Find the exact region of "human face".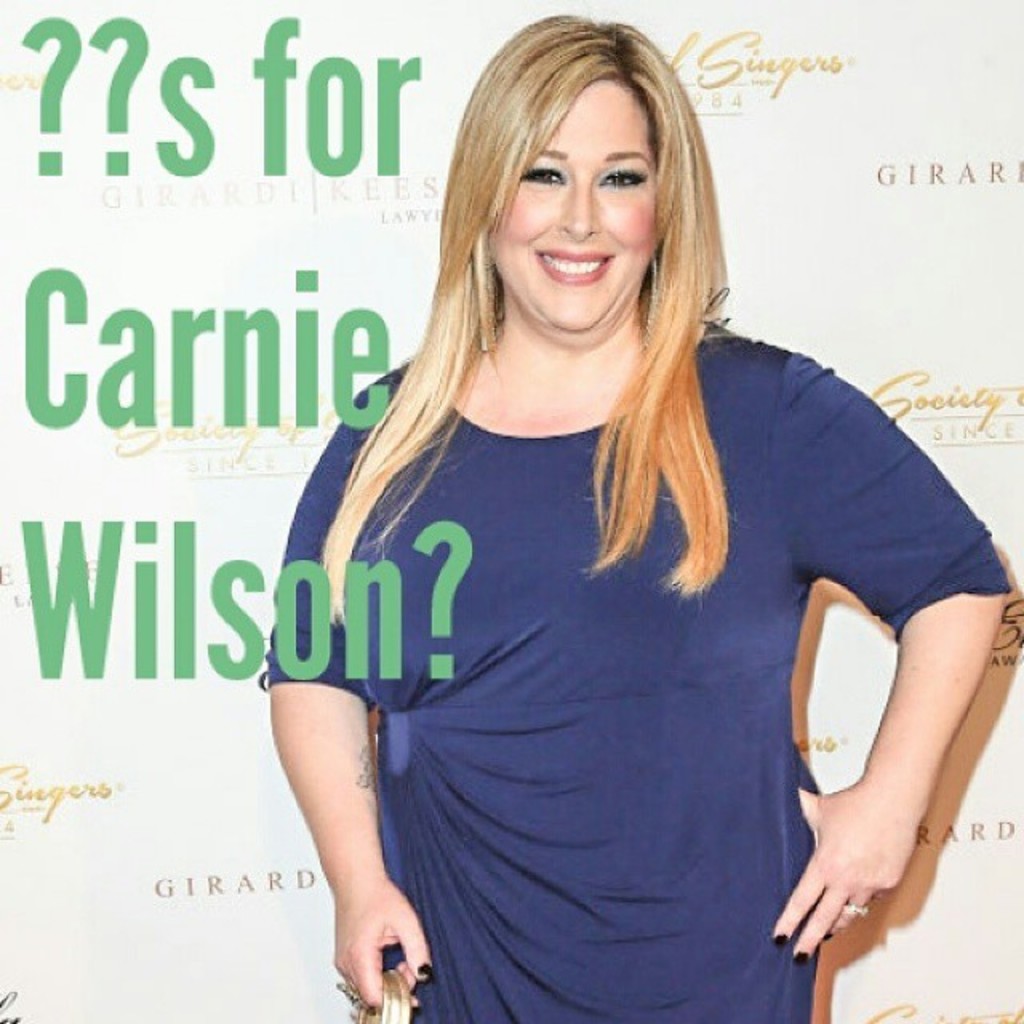
Exact region: x1=494 y1=82 x2=659 y2=336.
